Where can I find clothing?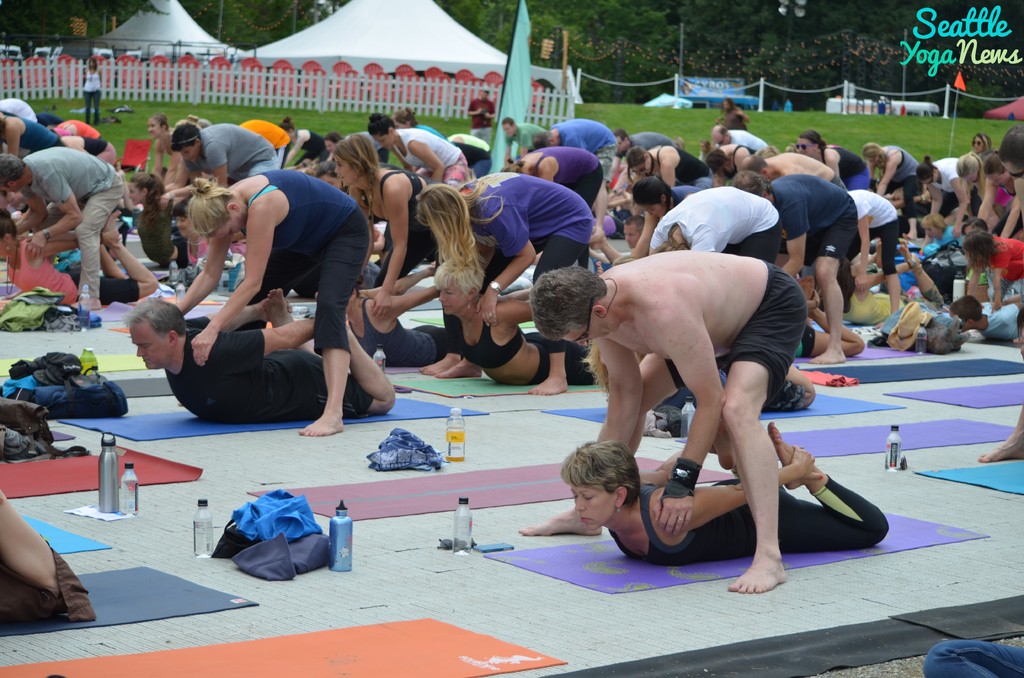
You can find it at box=[0, 535, 100, 631].
